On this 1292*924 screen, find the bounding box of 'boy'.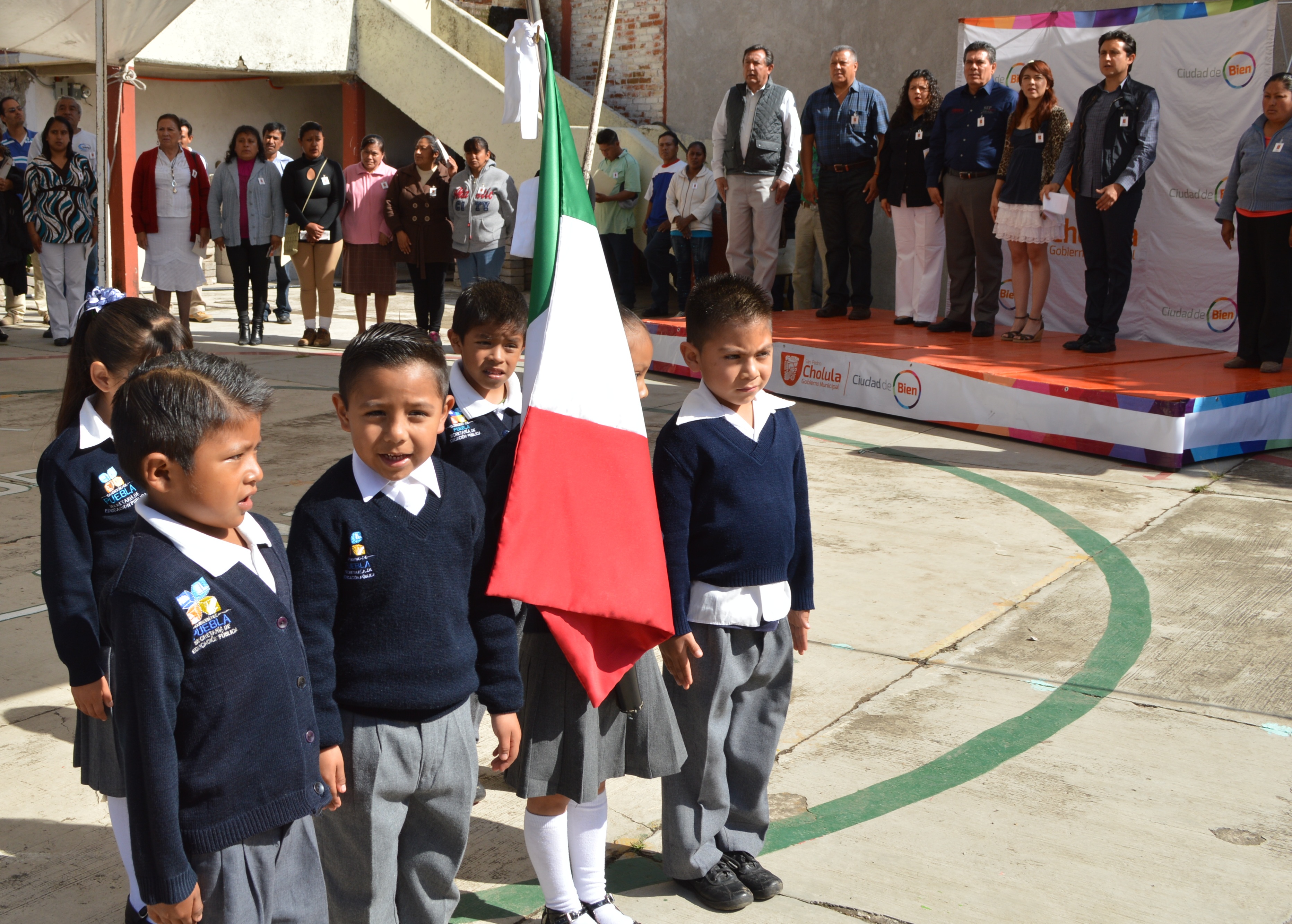
Bounding box: pyautogui.locateOnScreen(37, 119, 117, 320).
